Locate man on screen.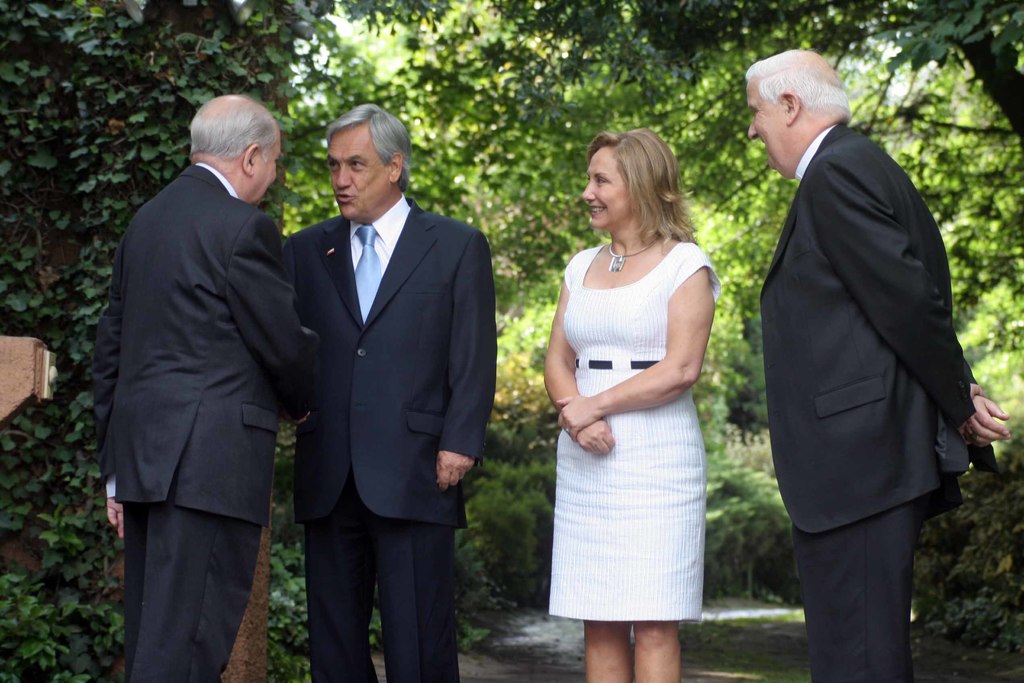
On screen at 745/47/1010/682.
